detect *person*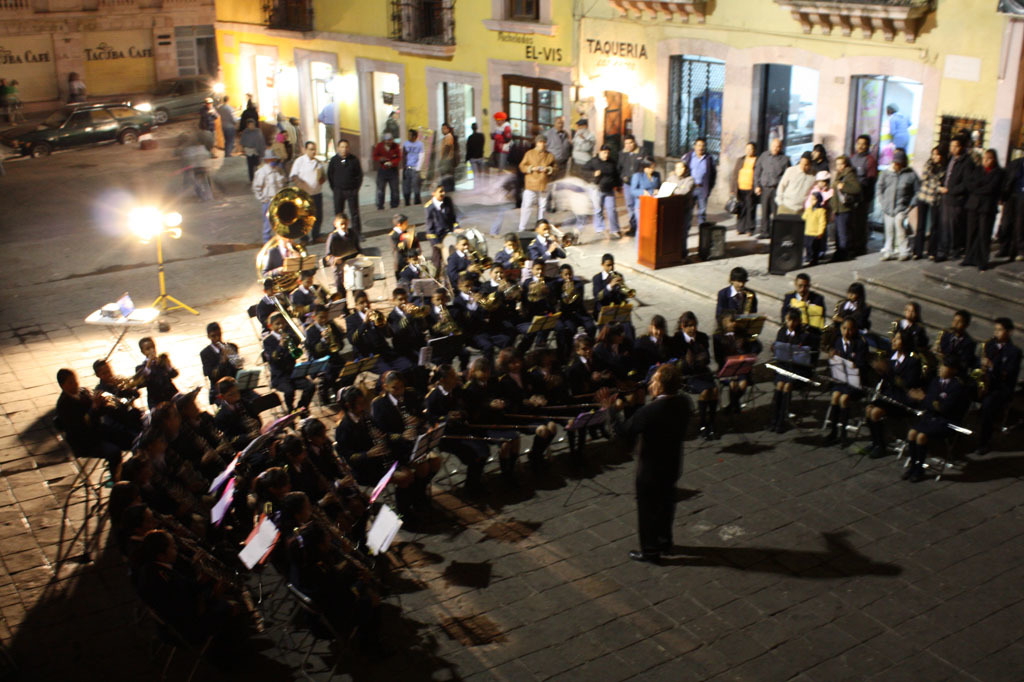
{"left": 711, "top": 306, "right": 757, "bottom": 413}
